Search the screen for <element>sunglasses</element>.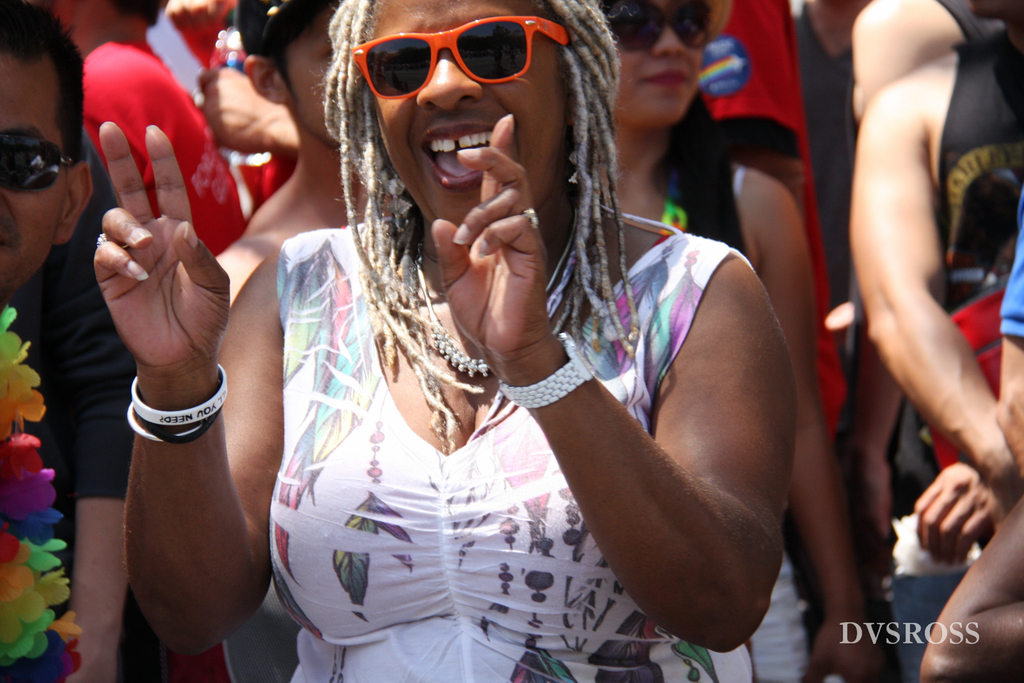
Found at <box>0,134,80,192</box>.
